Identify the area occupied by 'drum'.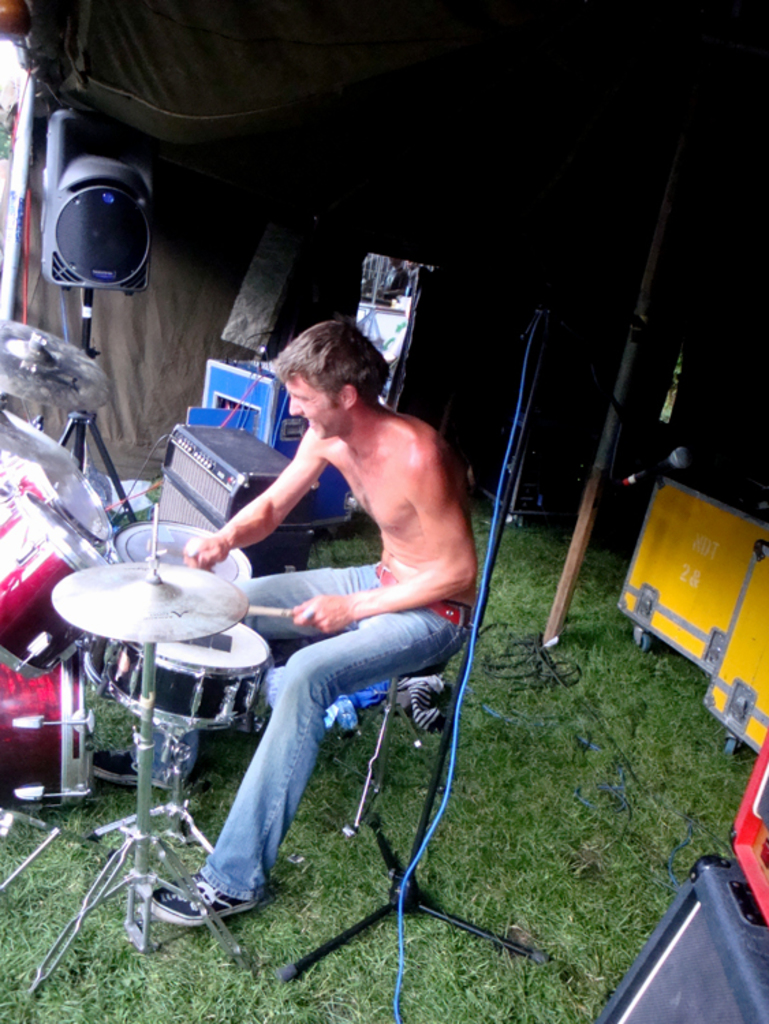
Area: {"left": 0, "top": 650, "right": 90, "bottom": 812}.
